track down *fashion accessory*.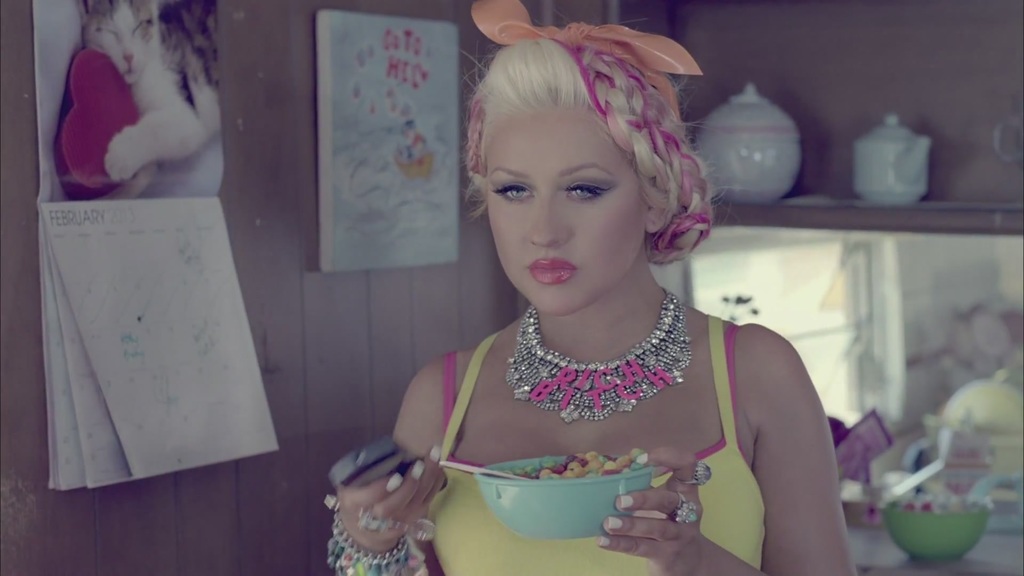
Tracked to [671,493,700,525].
